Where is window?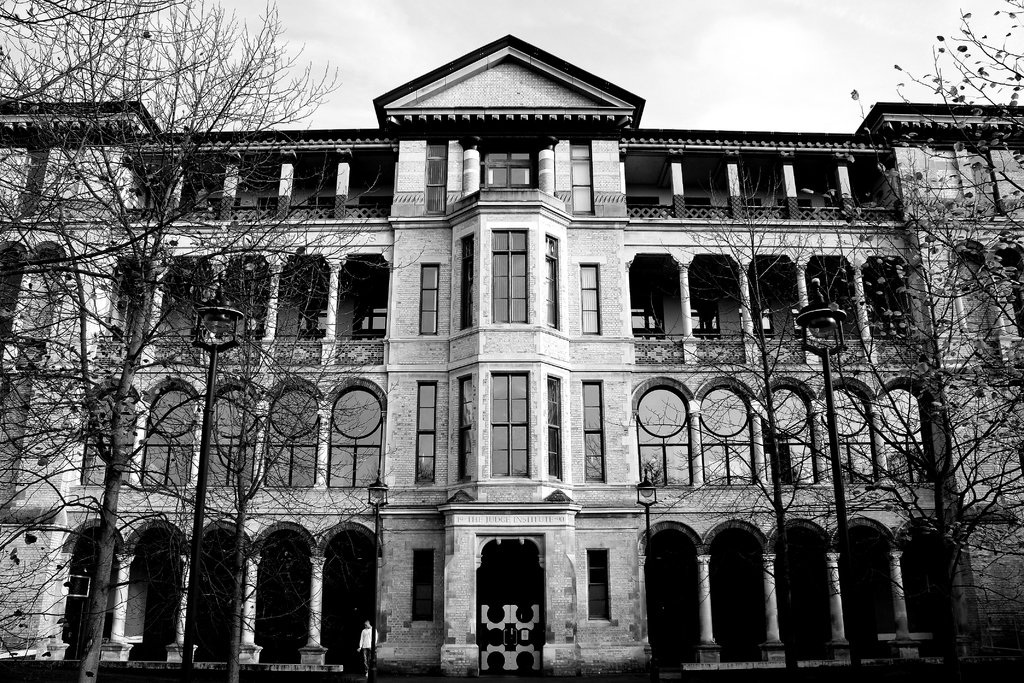
[left=821, top=383, right=879, bottom=482].
